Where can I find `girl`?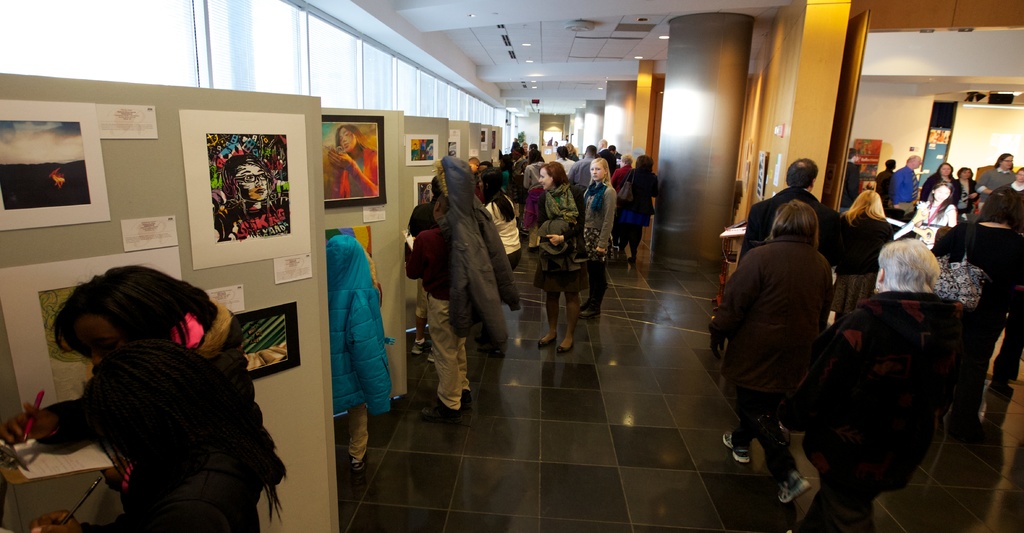
You can find it at [0,257,289,532].
